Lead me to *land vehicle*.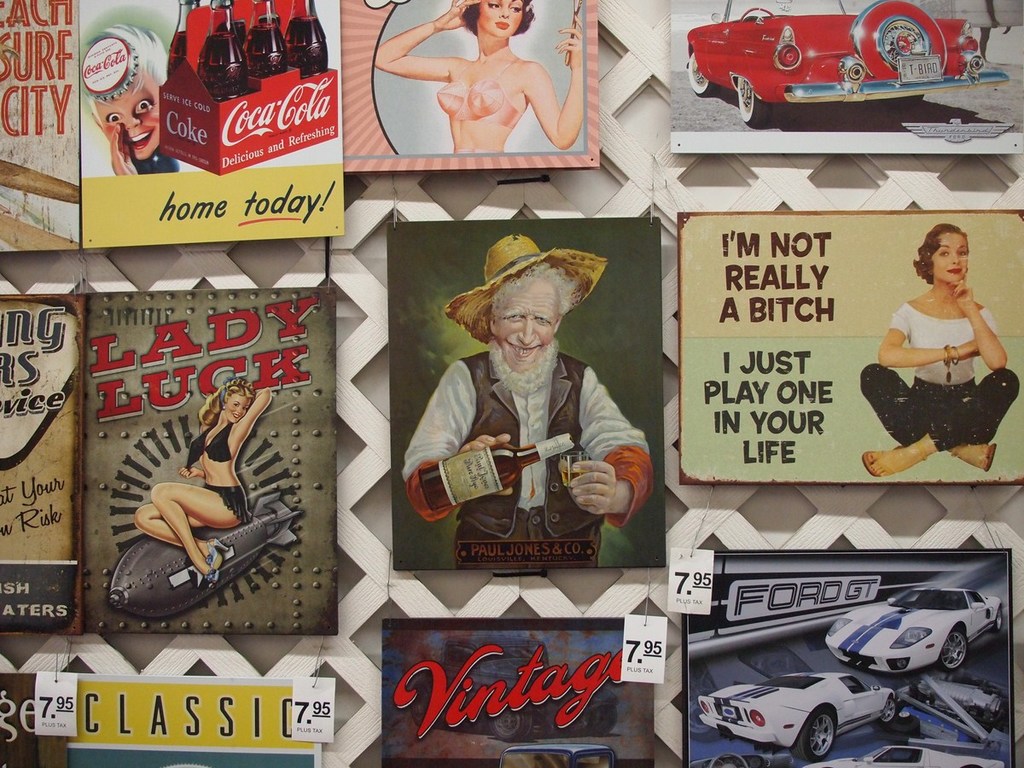
Lead to box=[701, 674, 899, 759].
